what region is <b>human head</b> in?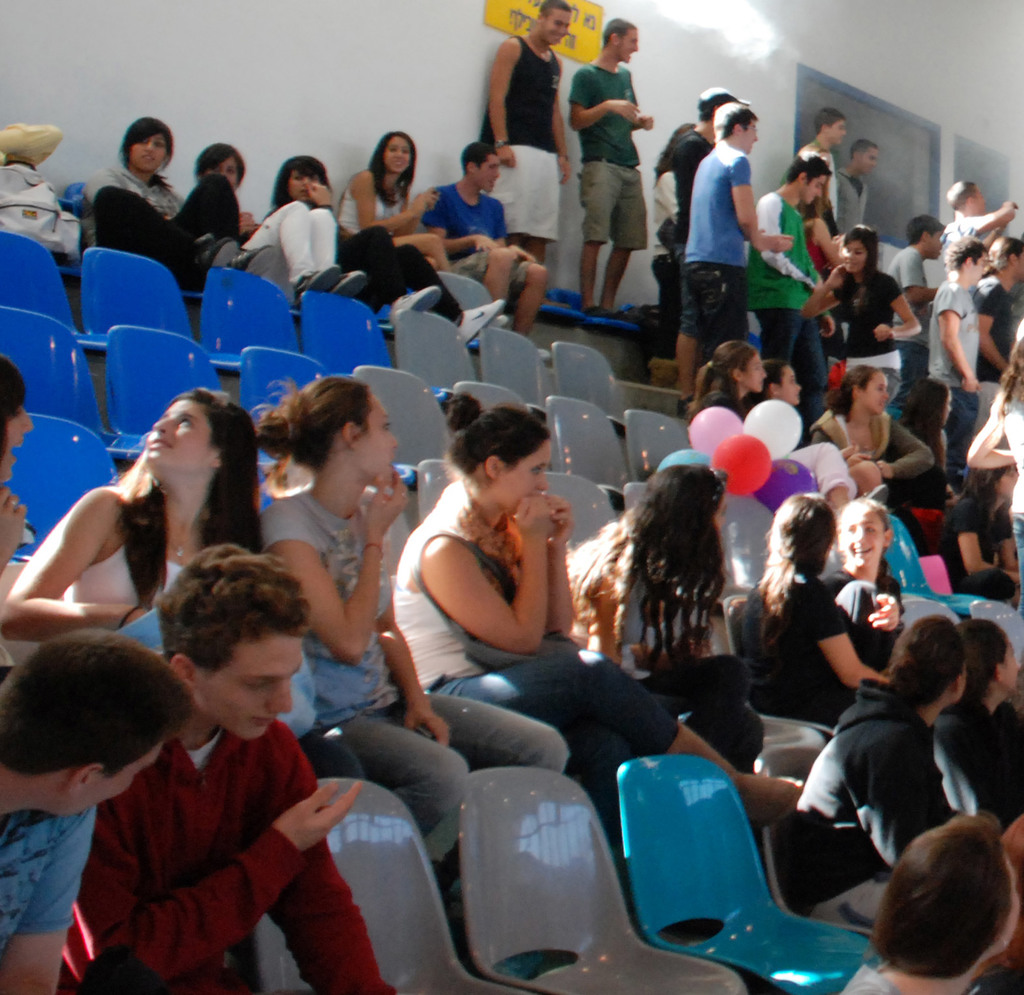
bbox(764, 487, 836, 572).
